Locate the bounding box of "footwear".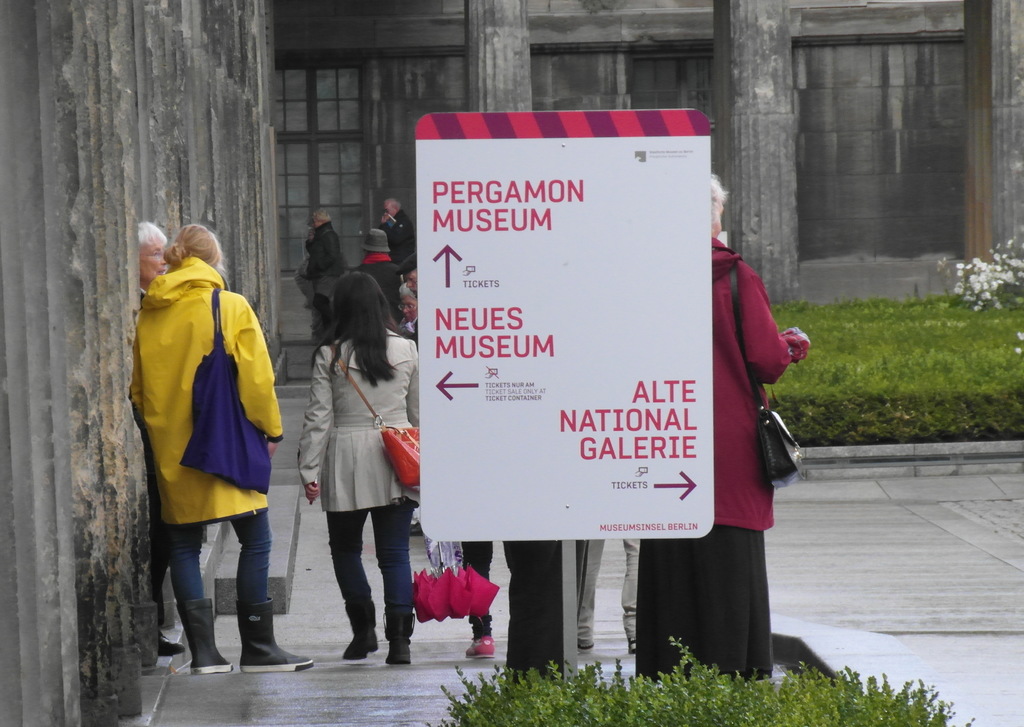
Bounding box: crop(383, 616, 413, 666).
